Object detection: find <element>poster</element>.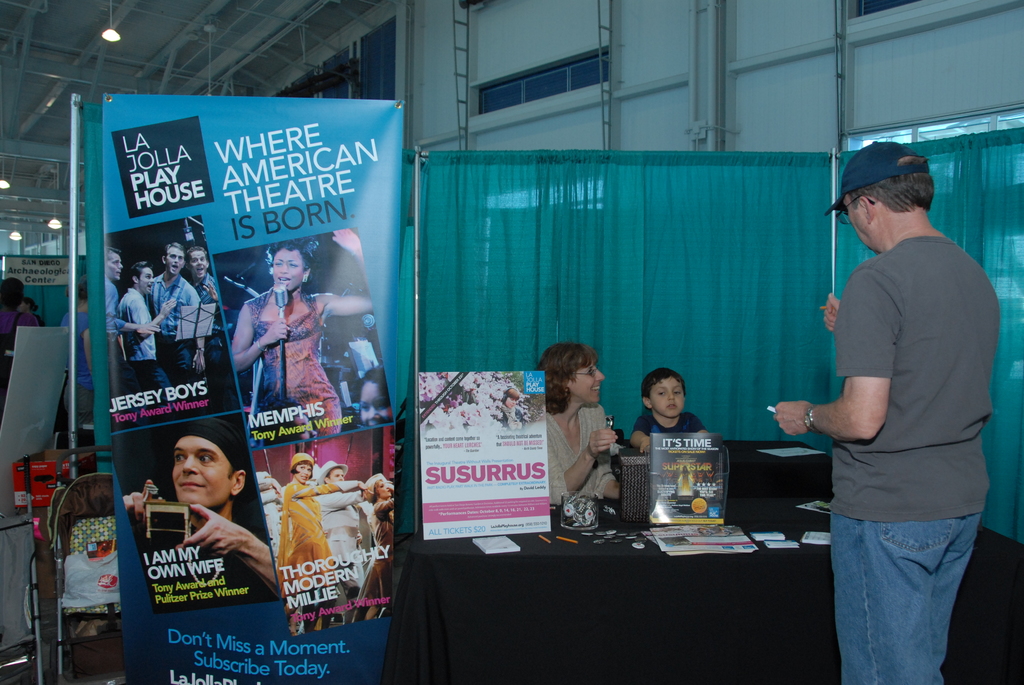
<box>95,88,397,684</box>.
